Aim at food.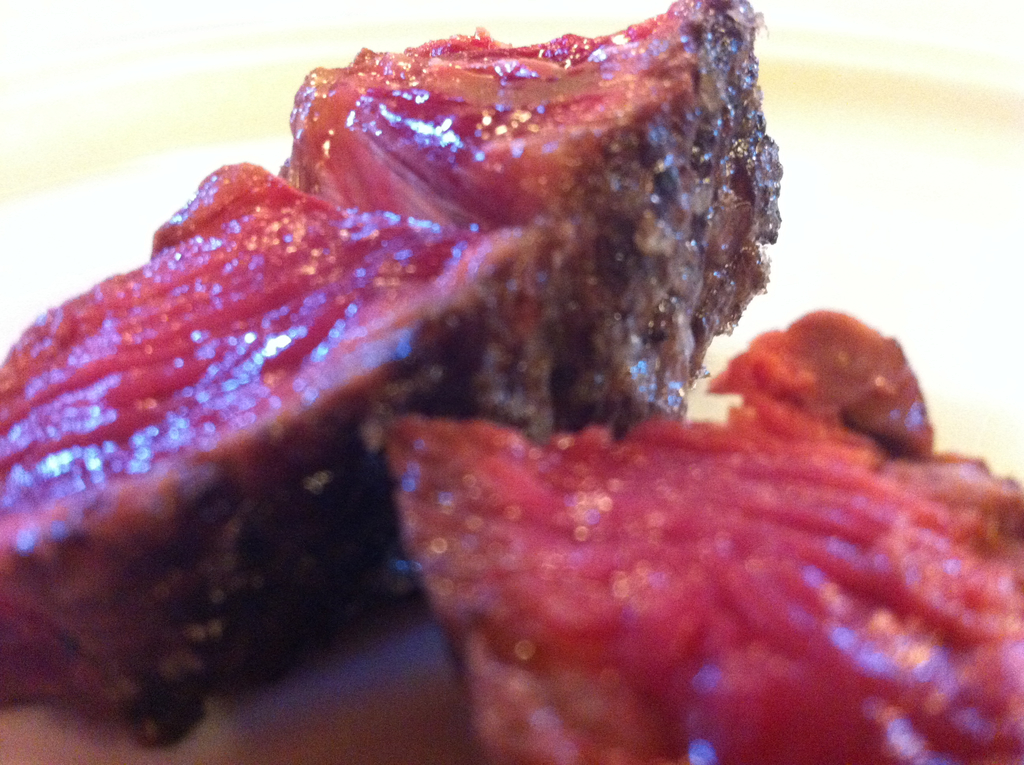
Aimed at Rect(62, 17, 976, 730).
